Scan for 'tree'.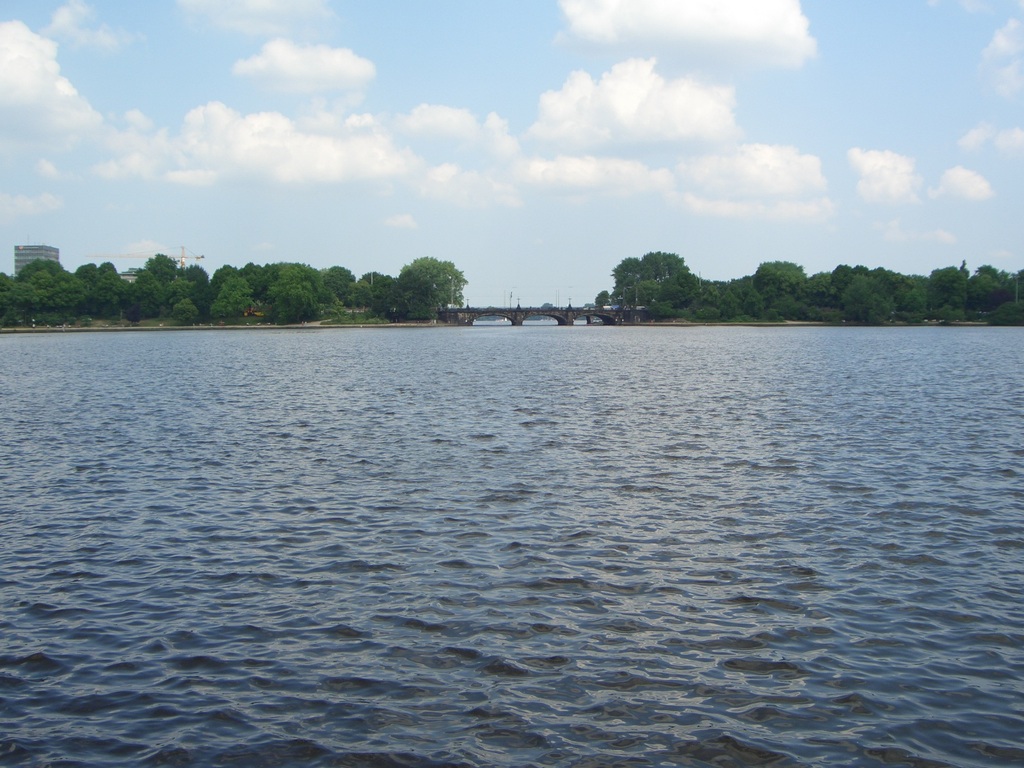
Scan result: [749, 261, 799, 287].
